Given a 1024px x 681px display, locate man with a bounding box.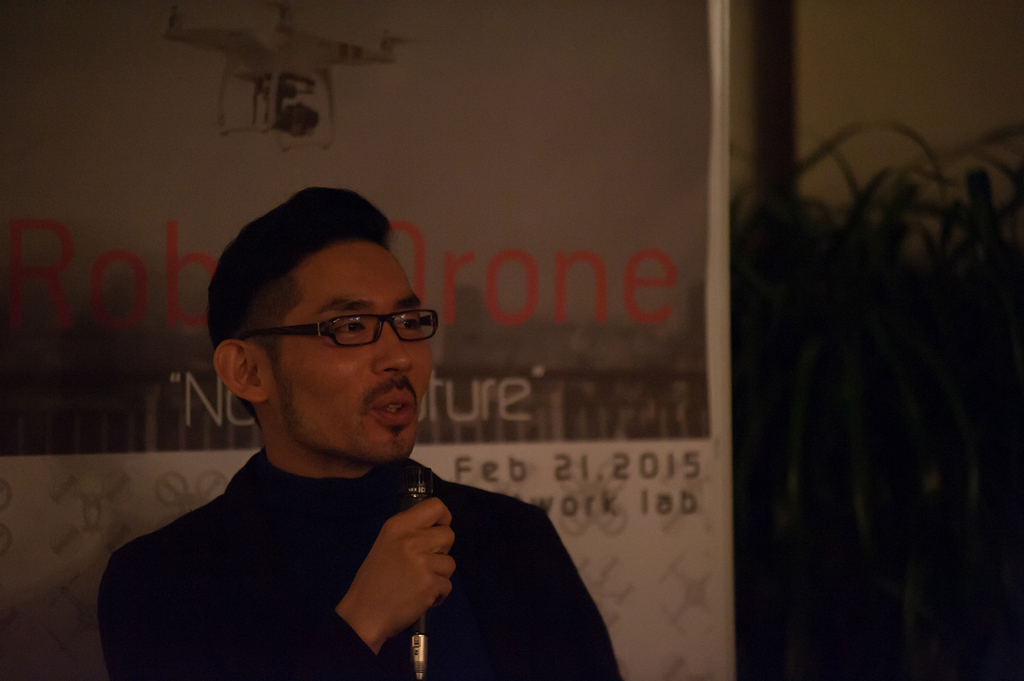
Located: [79,199,649,663].
